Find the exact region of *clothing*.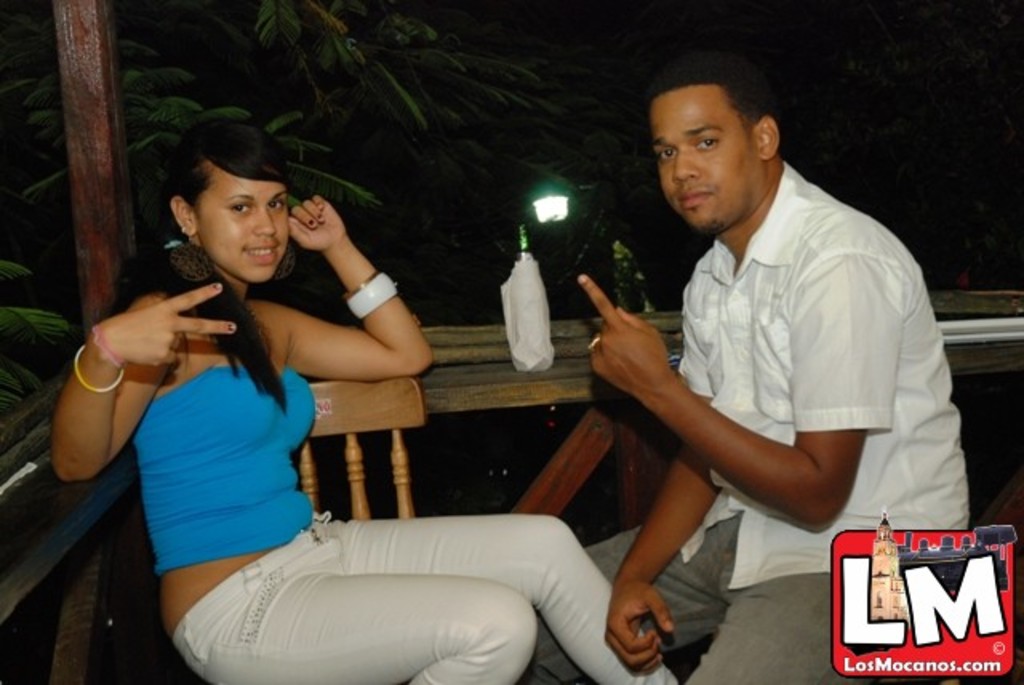
Exact region: [522,162,970,683].
